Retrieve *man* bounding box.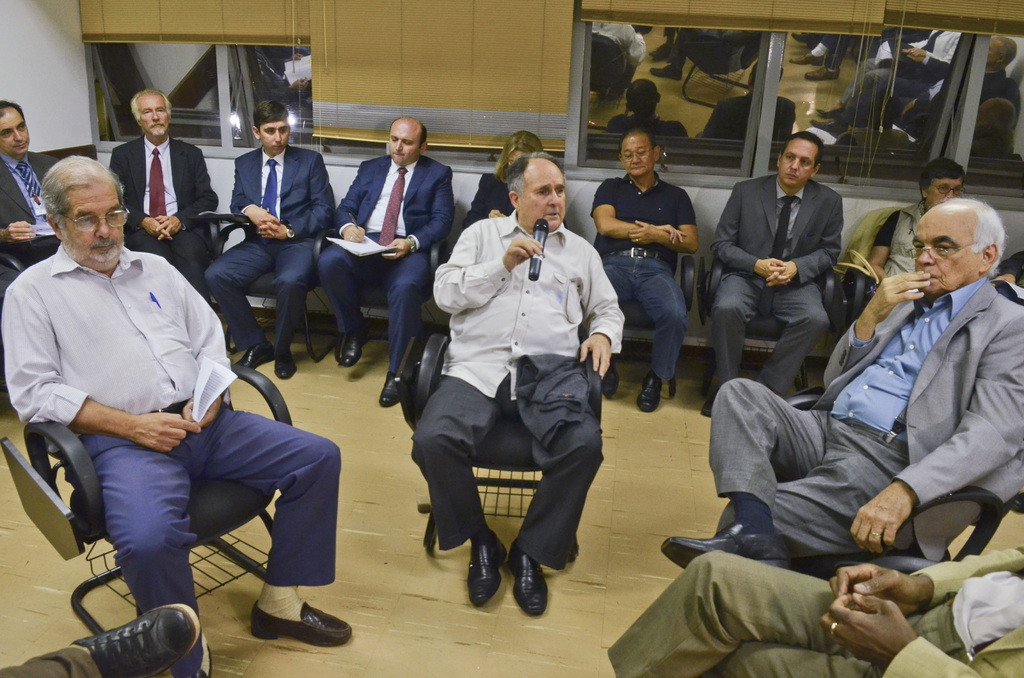
Bounding box: x1=400, y1=141, x2=614, y2=617.
